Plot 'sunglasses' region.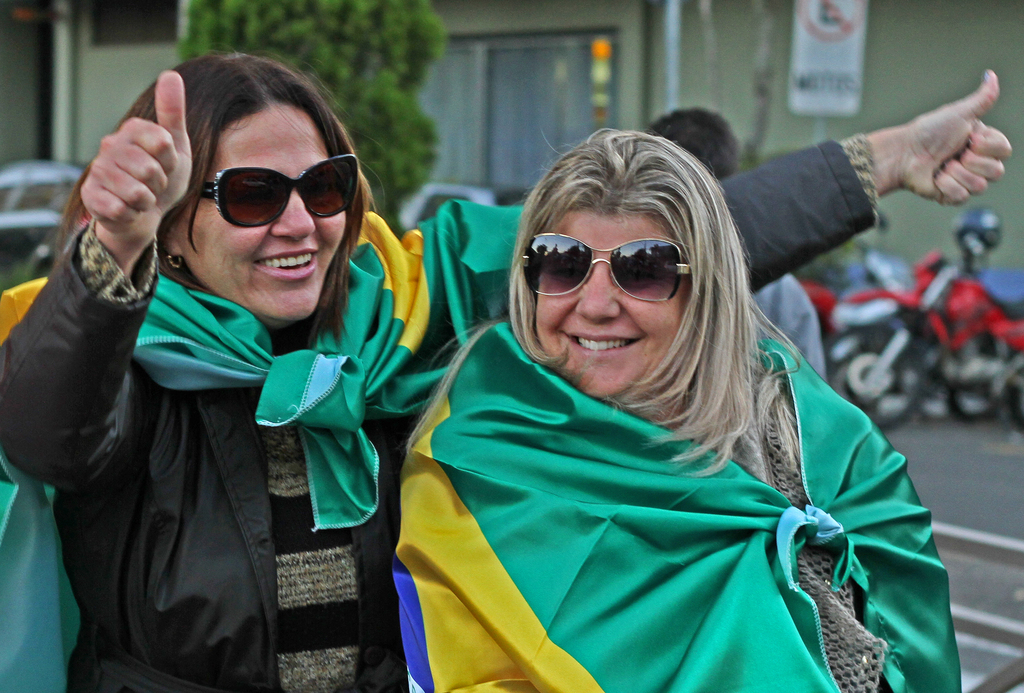
Plotted at region(518, 230, 687, 298).
